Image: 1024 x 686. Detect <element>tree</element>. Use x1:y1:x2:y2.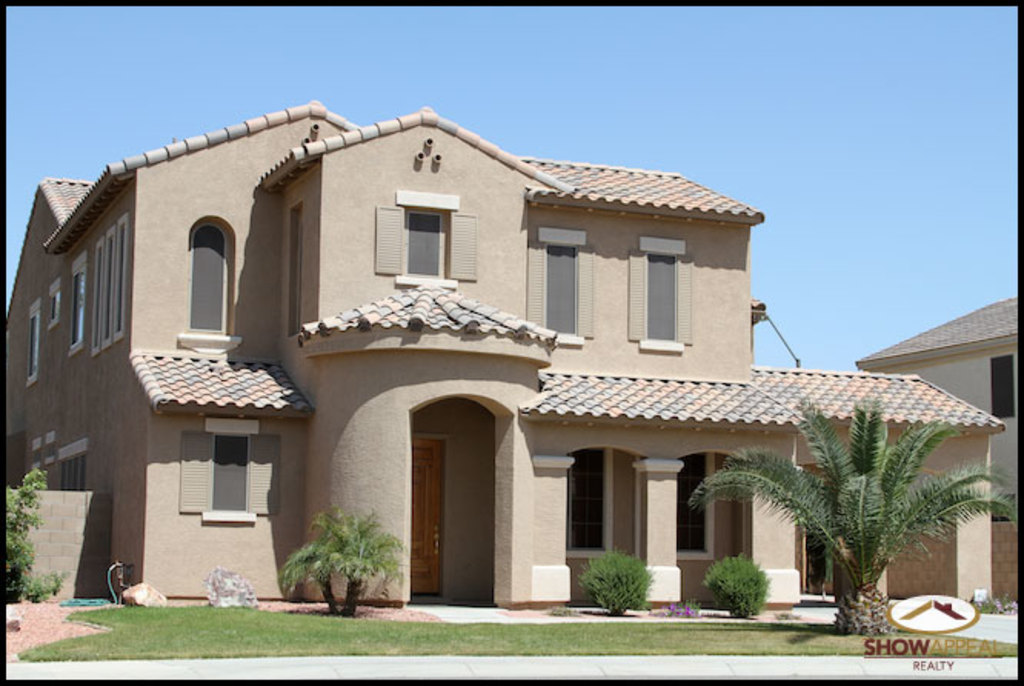
581:554:650:615.
